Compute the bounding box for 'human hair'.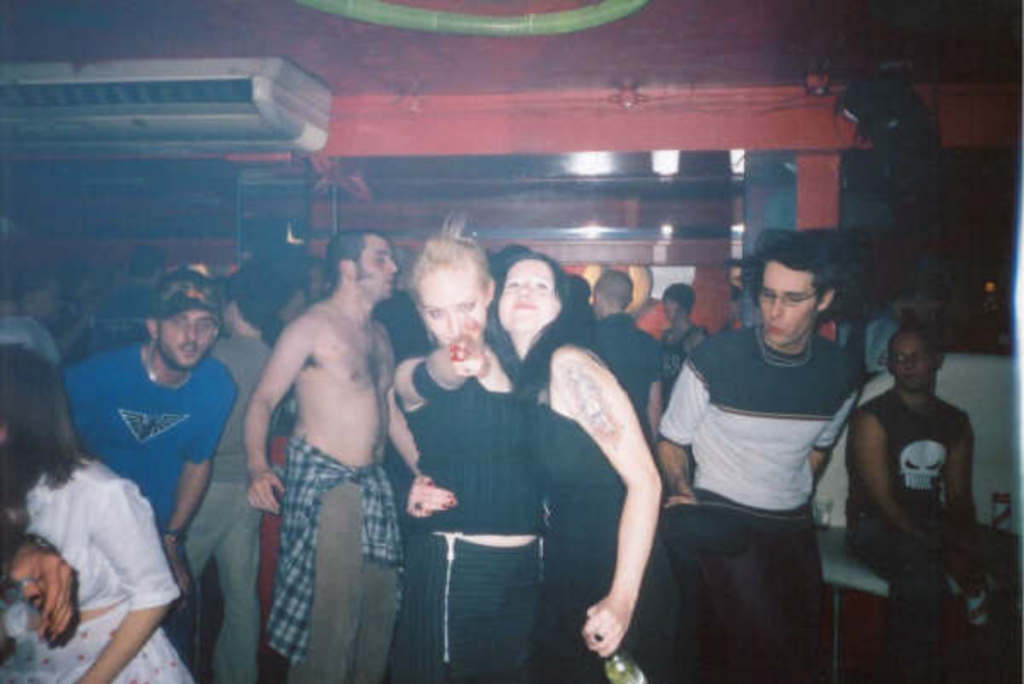
x1=759, y1=229, x2=841, y2=300.
